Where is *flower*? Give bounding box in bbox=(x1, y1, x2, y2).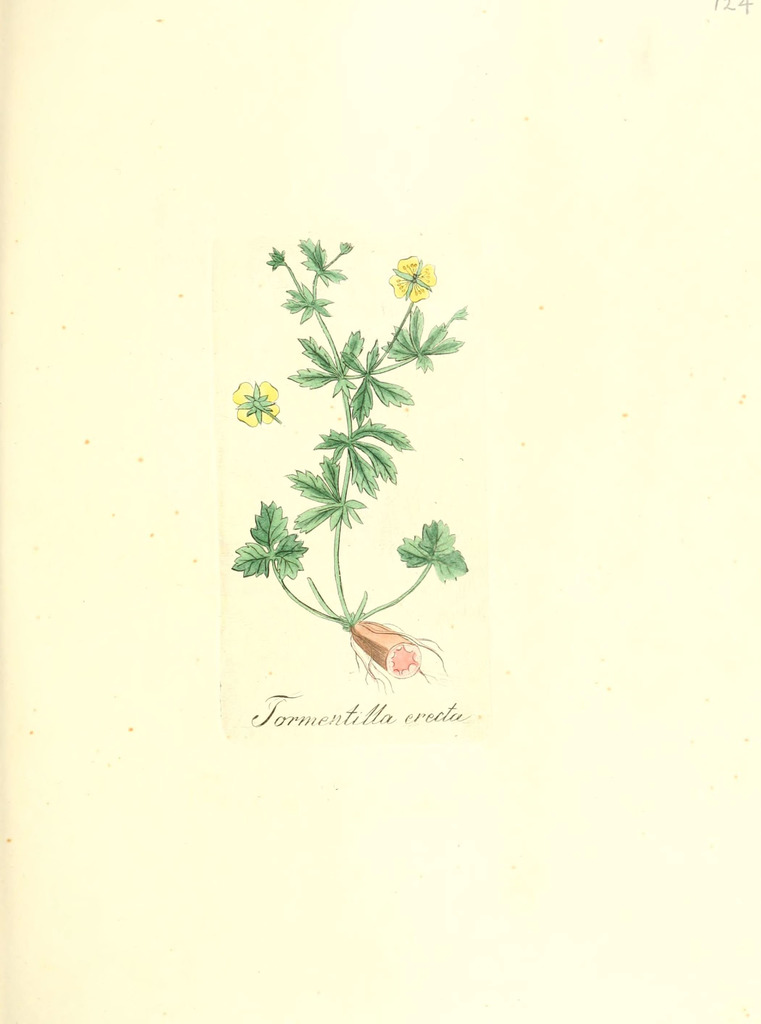
bbox=(382, 247, 447, 309).
